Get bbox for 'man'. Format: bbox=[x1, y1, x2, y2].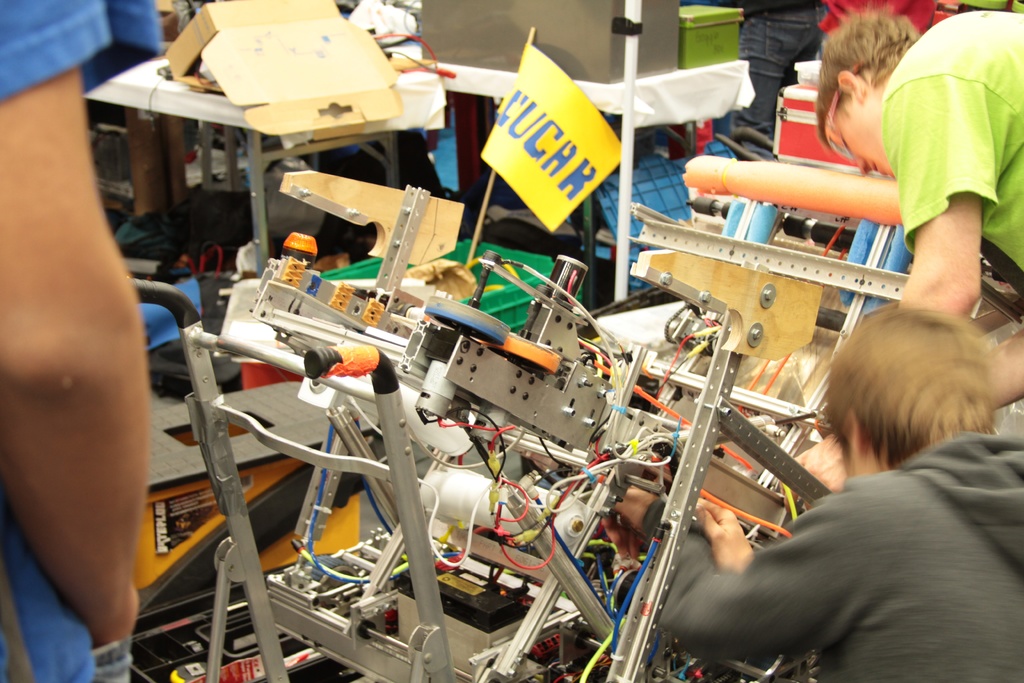
bbox=[772, 12, 1023, 493].
